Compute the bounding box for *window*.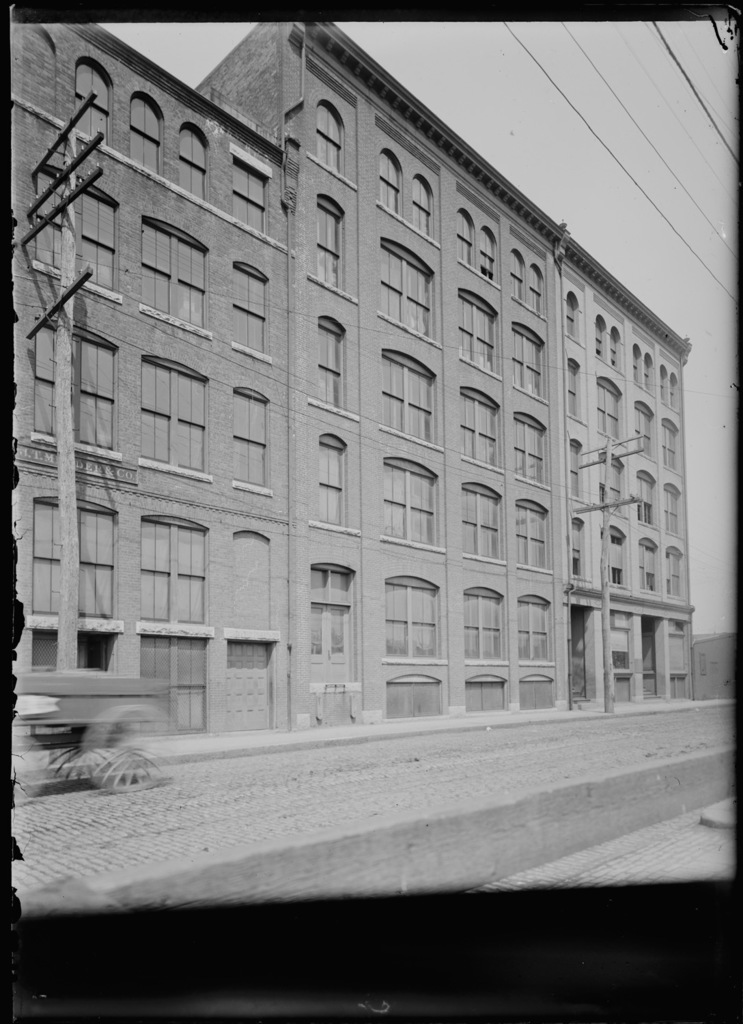
BBox(311, 98, 344, 177).
